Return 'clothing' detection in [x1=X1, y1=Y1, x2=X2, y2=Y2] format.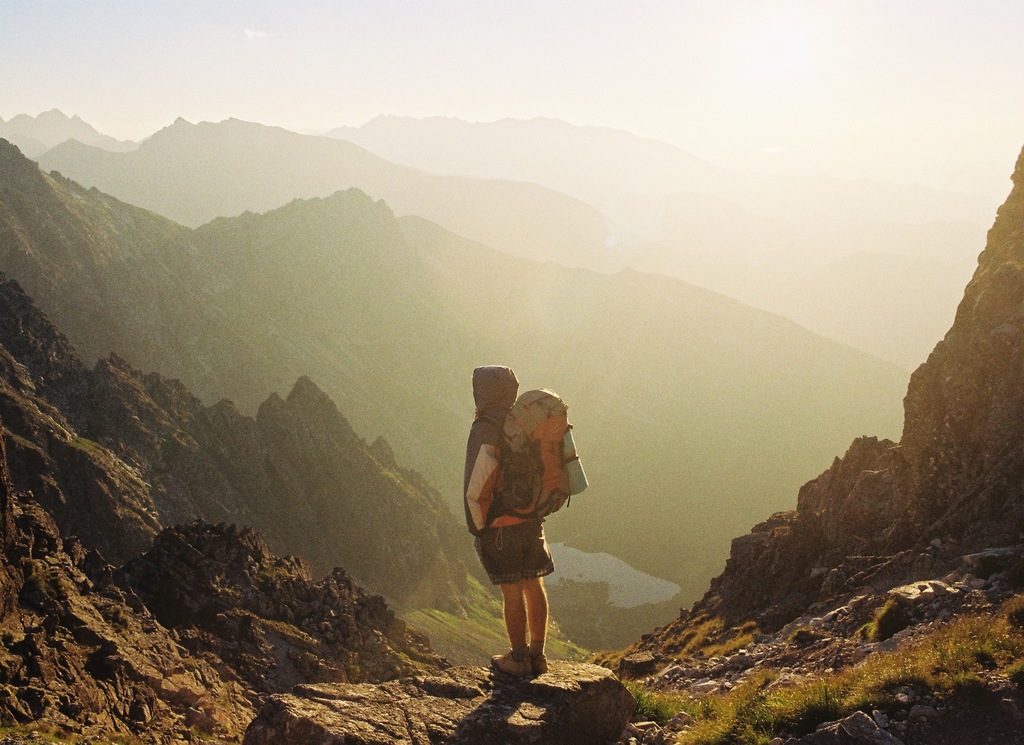
[x1=472, y1=374, x2=595, y2=639].
